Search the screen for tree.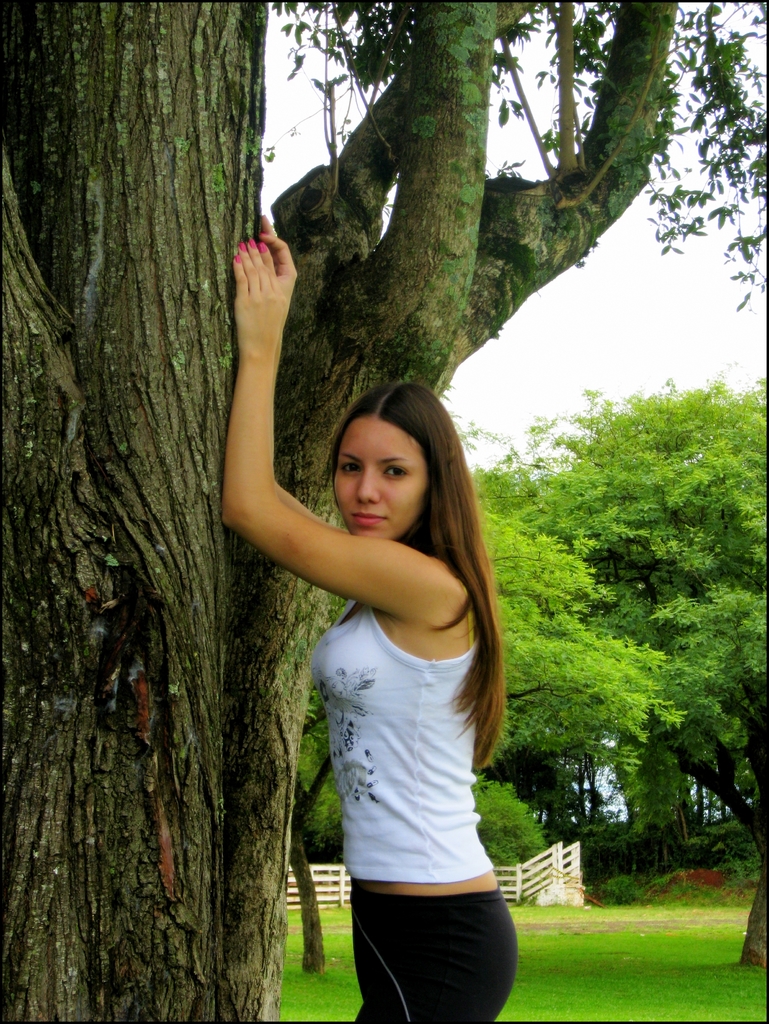
Found at pyautogui.locateOnScreen(295, 480, 688, 872).
